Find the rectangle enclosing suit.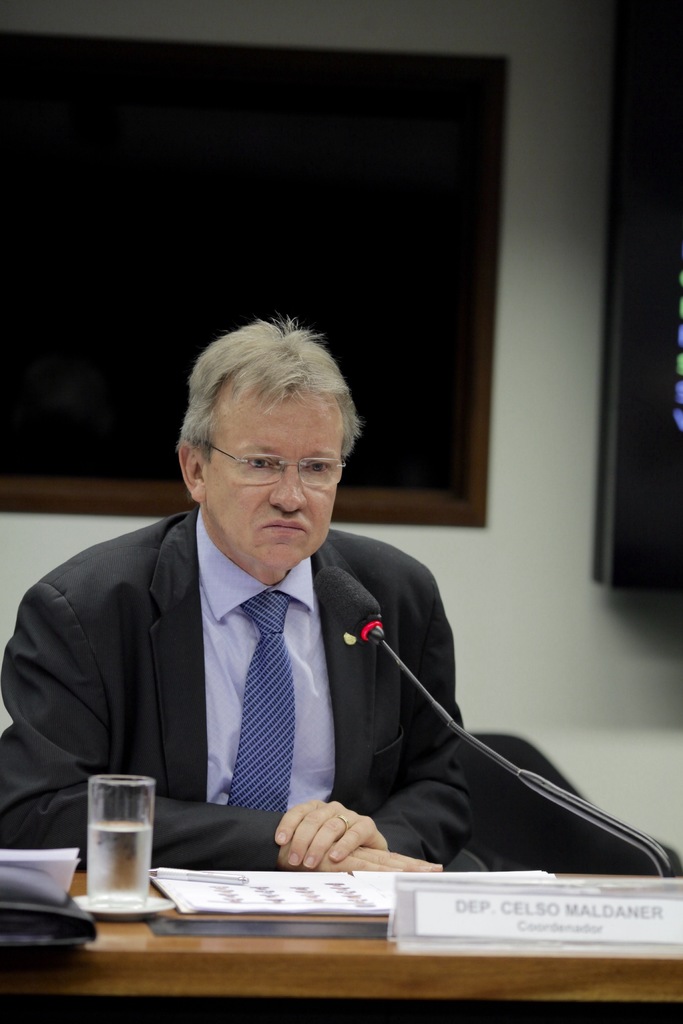
[x1=17, y1=484, x2=525, y2=879].
